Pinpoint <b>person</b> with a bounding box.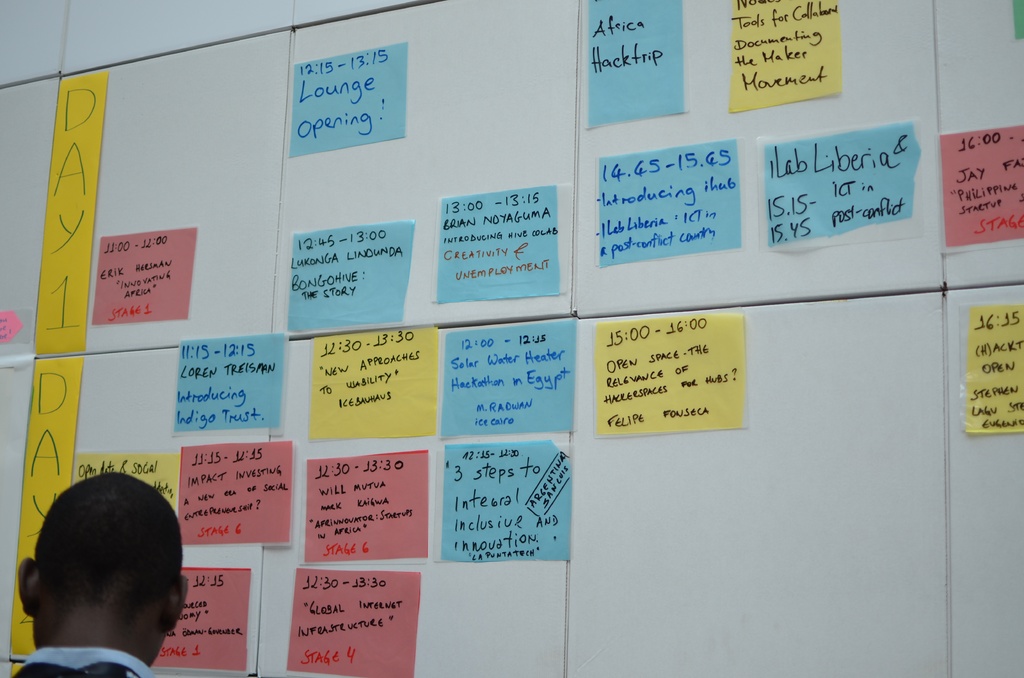
detection(0, 462, 189, 677).
